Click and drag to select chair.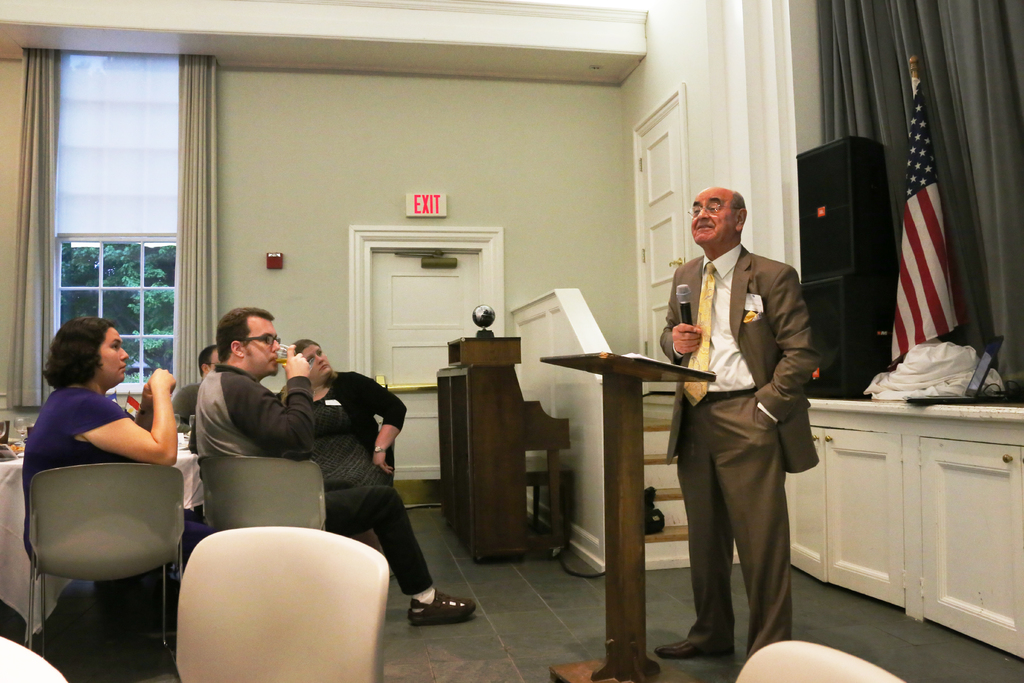
Selection: <box>173,526,392,682</box>.
